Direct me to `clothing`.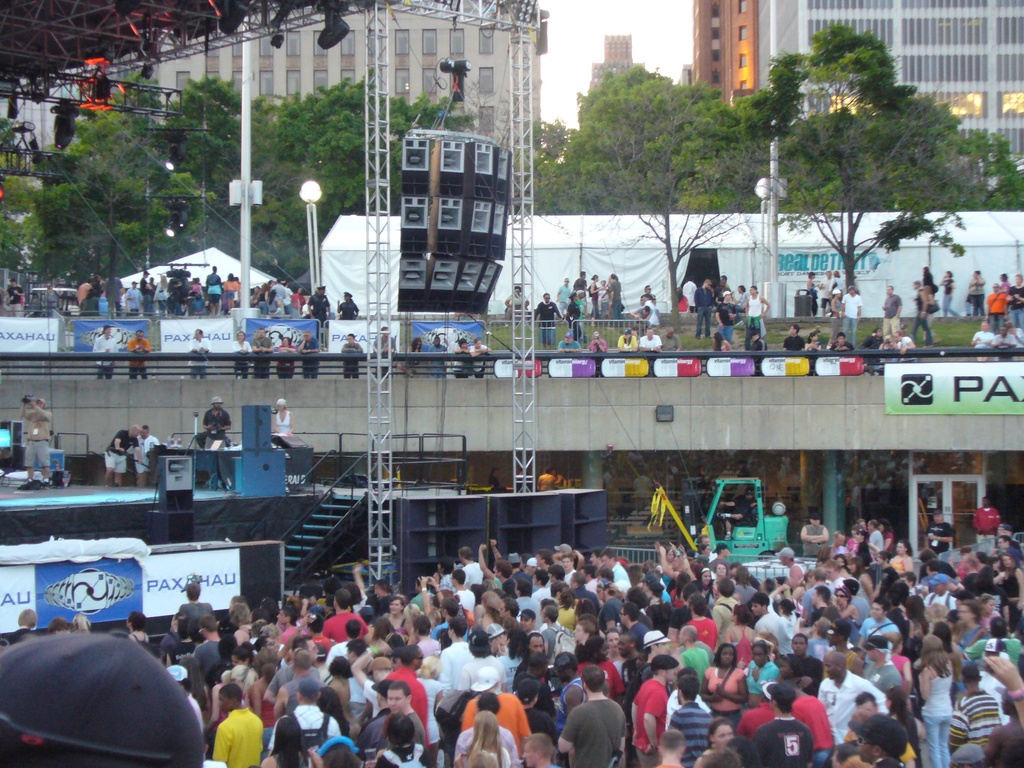
Direction: Rect(922, 668, 951, 767).
